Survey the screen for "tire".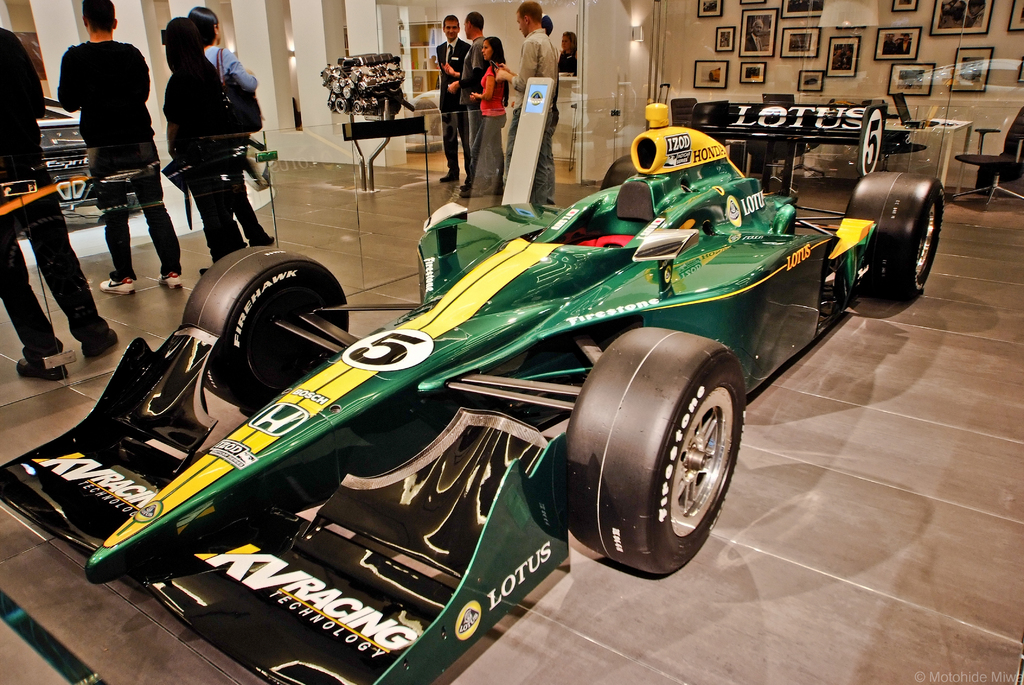
Survey found: 179 244 335 400.
